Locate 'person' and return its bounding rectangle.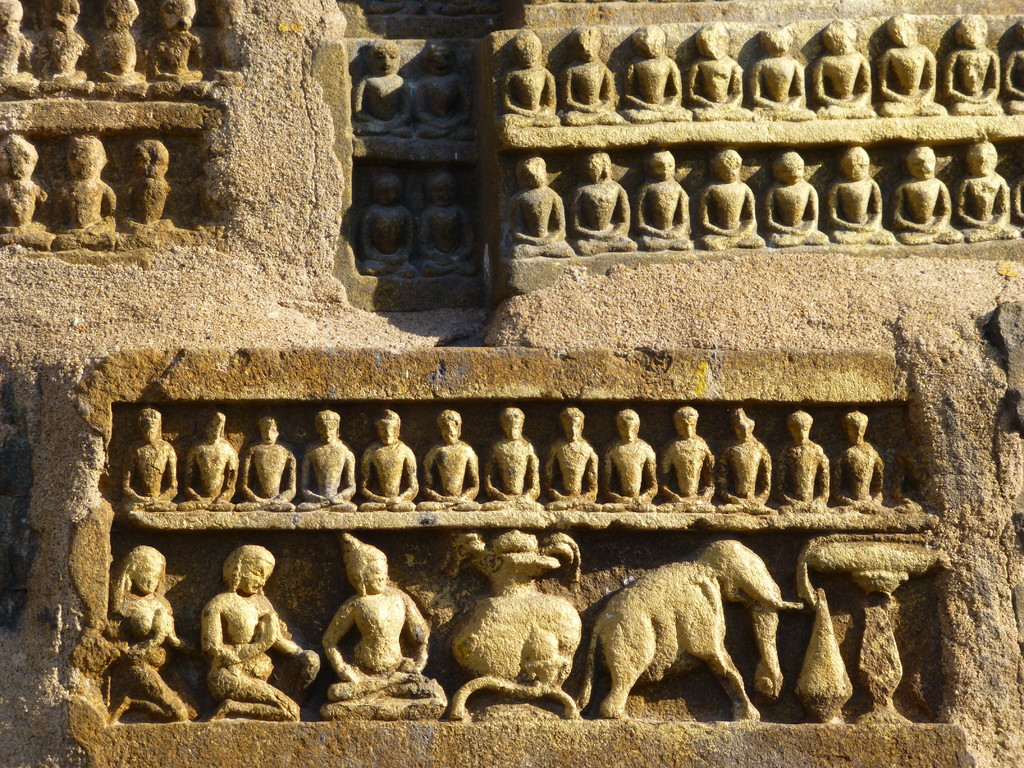
(x1=422, y1=406, x2=481, y2=509).
